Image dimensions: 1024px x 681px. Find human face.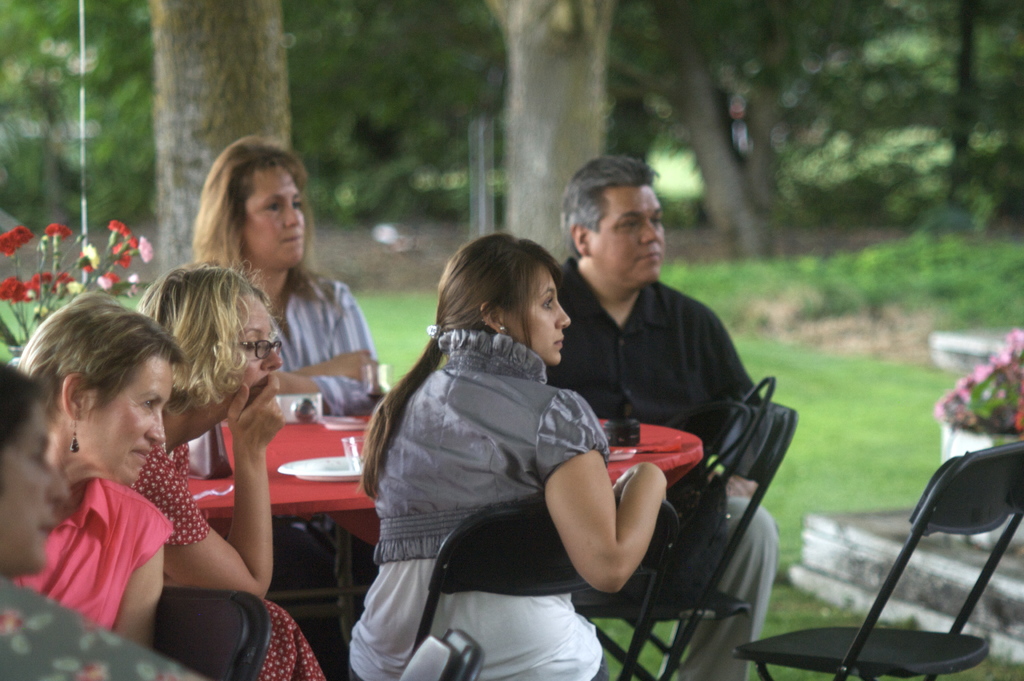
region(232, 306, 284, 395).
